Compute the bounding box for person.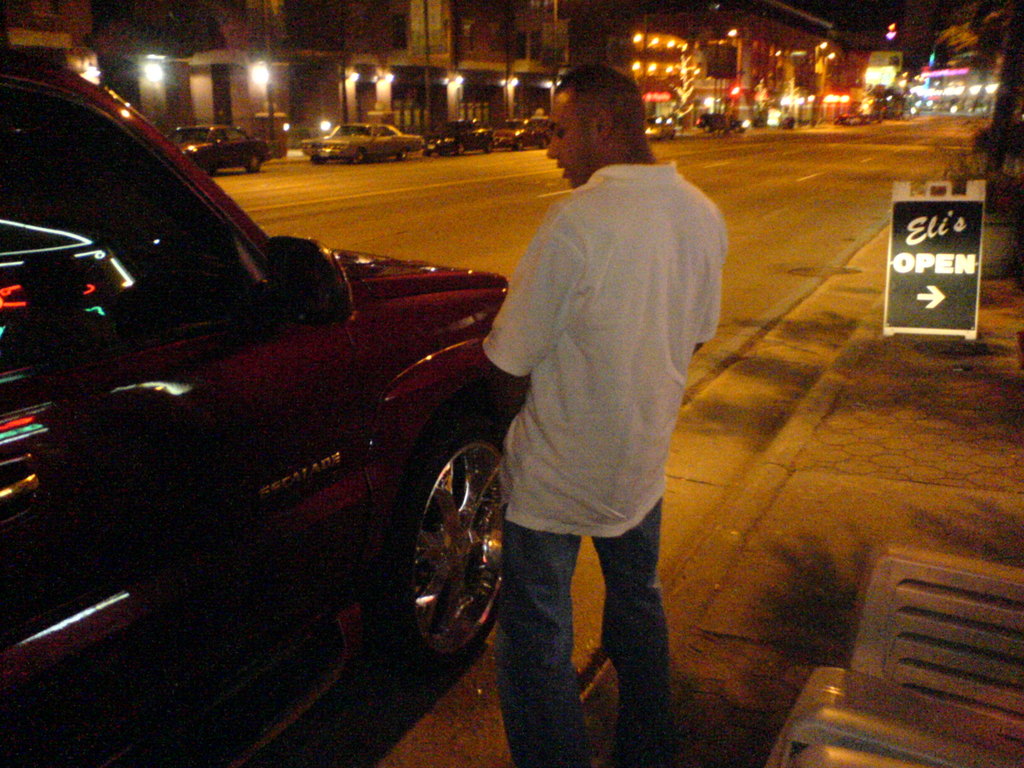
(468, 35, 719, 767).
